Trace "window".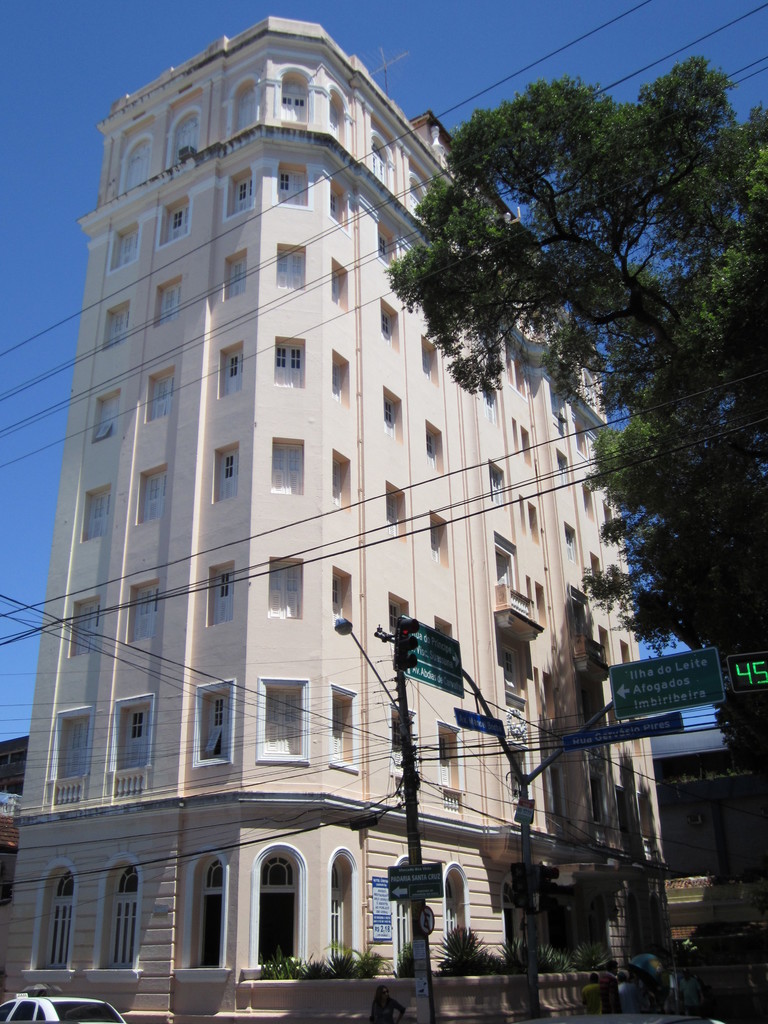
Traced to bbox=[378, 230, 394, 259].
